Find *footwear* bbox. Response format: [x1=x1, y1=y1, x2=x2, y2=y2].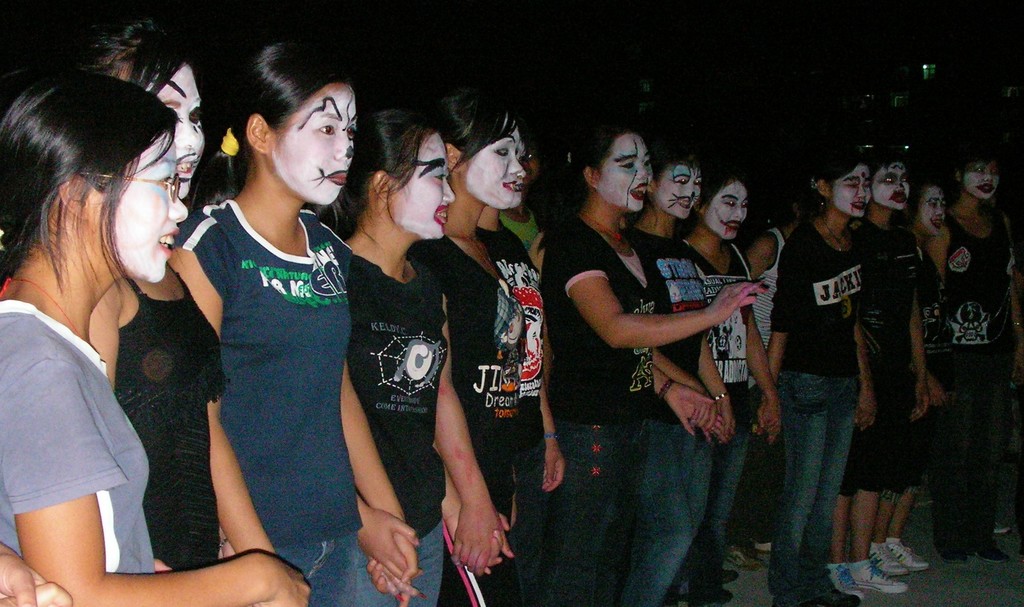
[x1=772, y1=588, x2=848, y2=606].
